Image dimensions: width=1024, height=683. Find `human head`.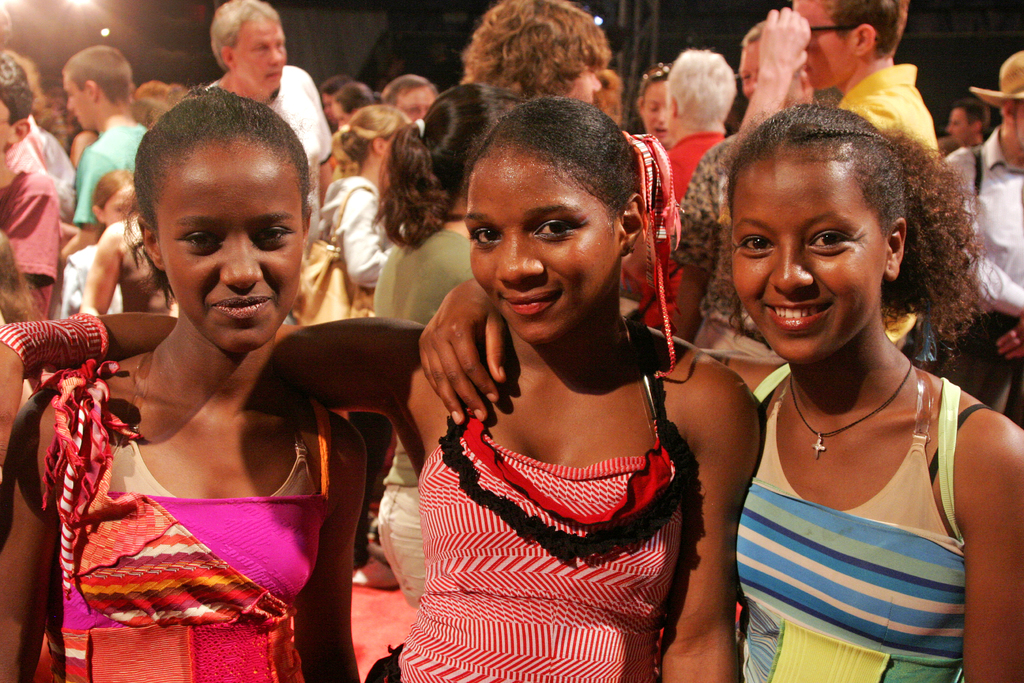
bbox=(1000, 48, 1023, 153).
